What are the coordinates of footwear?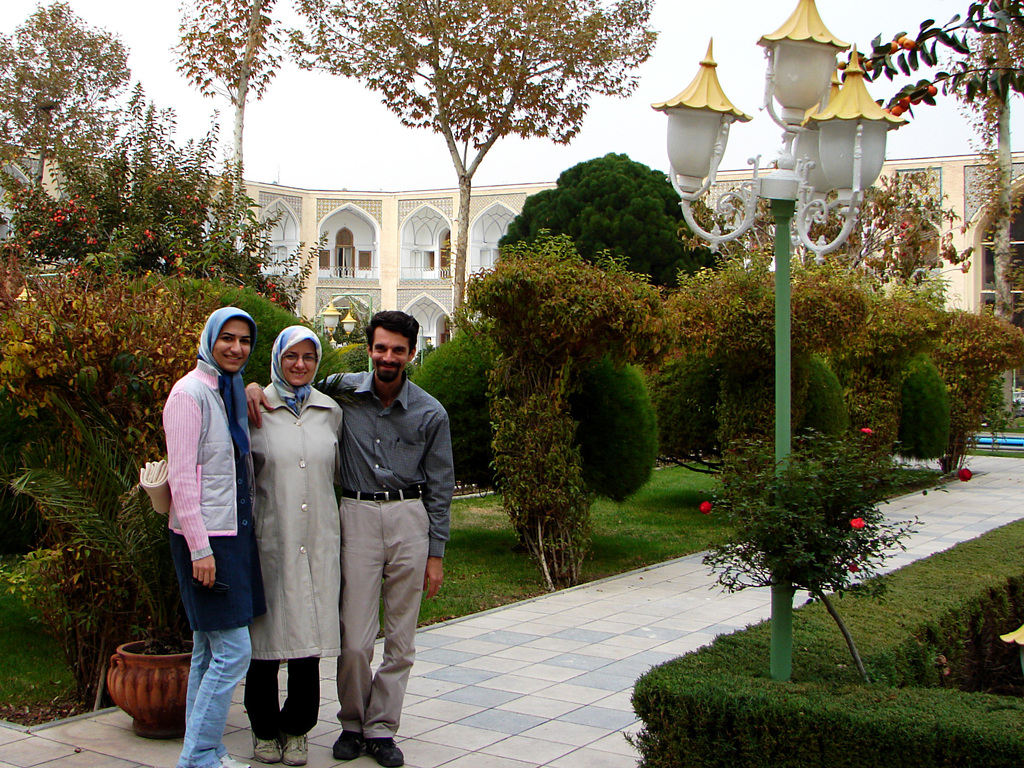
<region>364, 738, 404, 767</region>.
